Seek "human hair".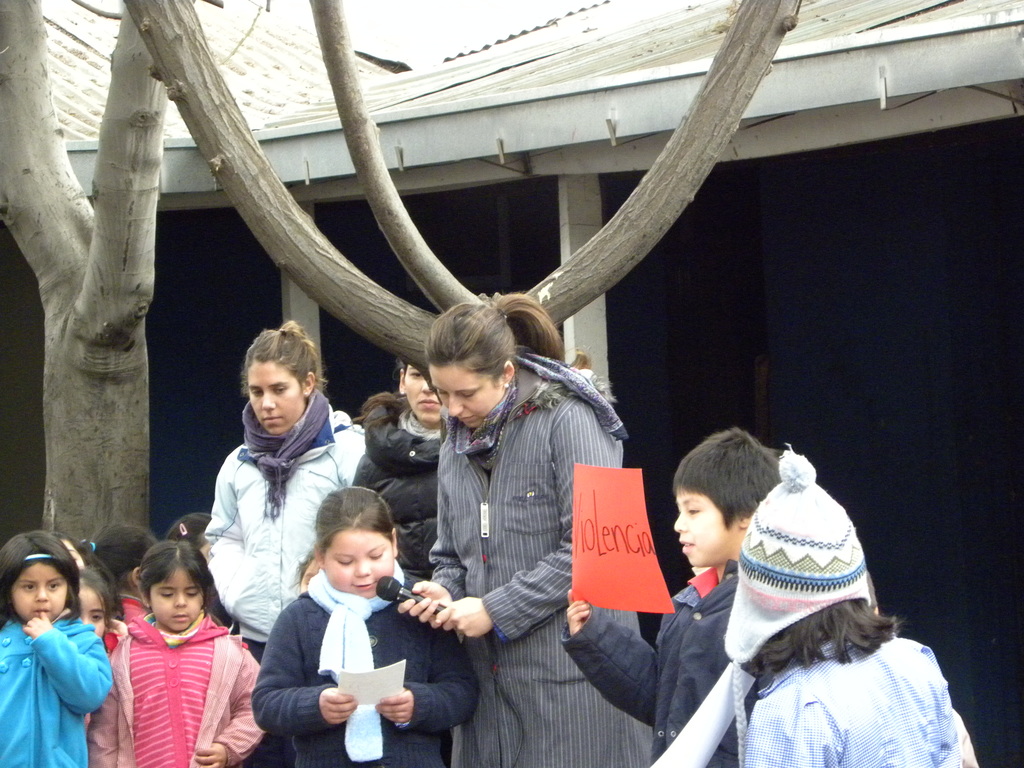
{"x1": 420, "y1": 288, "x2": 589, "y2": 385}.
